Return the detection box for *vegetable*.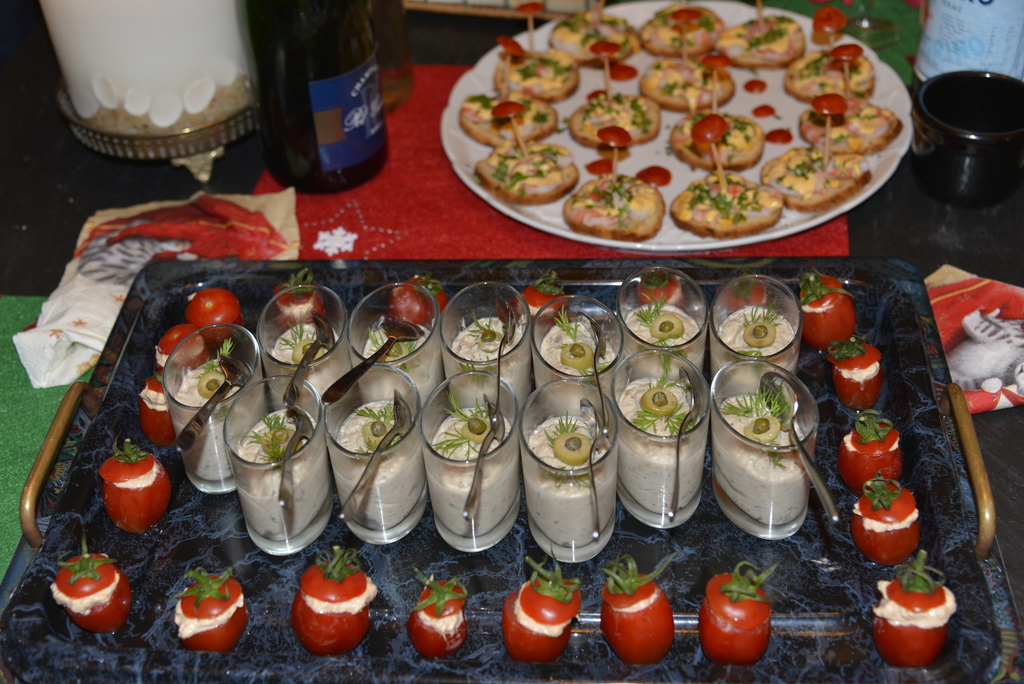
(x1=858, y1=473, x2=913, y2=525).
